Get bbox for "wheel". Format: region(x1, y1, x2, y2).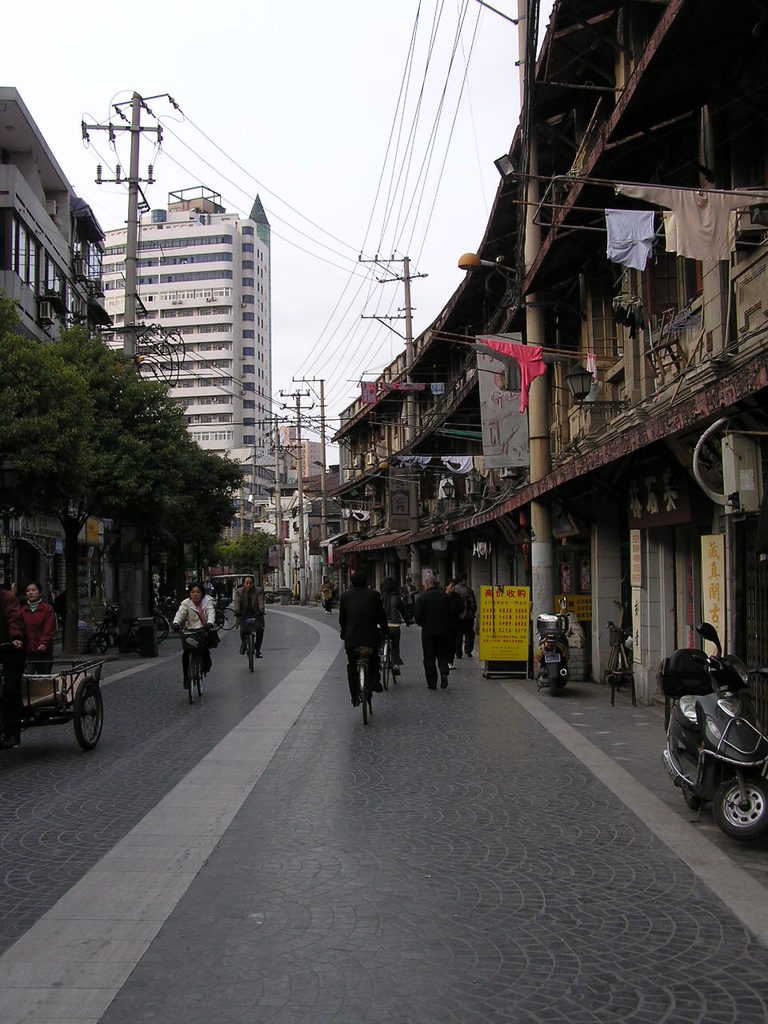
region(552, 684, 566, 697).
